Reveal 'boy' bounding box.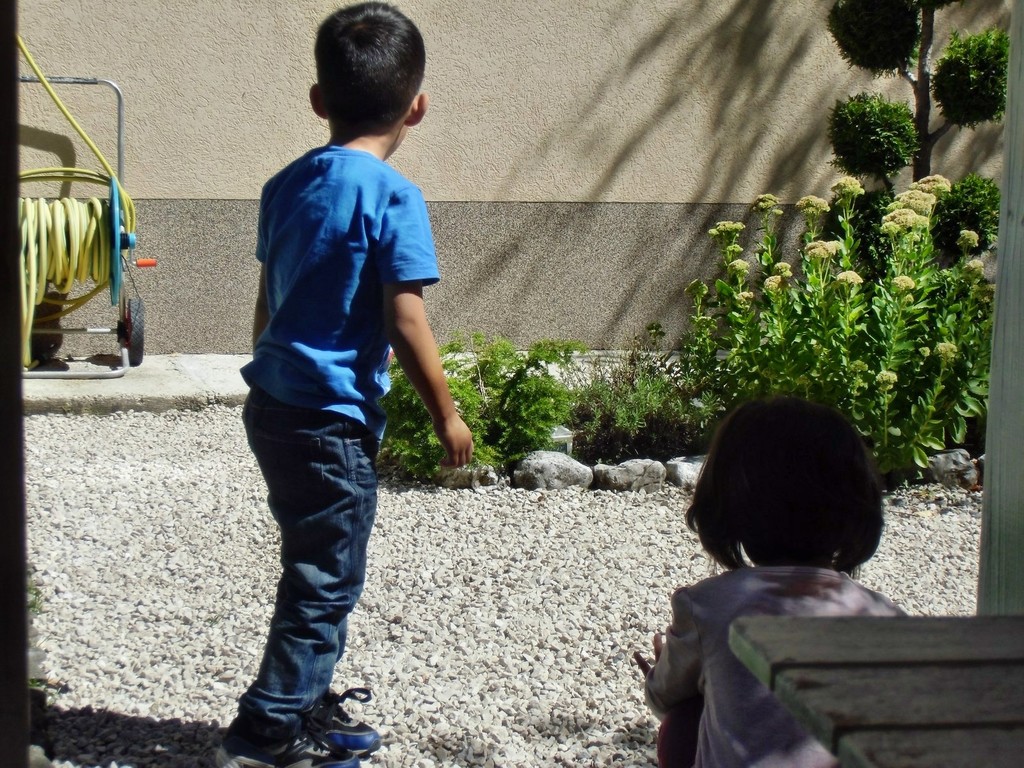
Revealed: [218, 0, 481, 767].
